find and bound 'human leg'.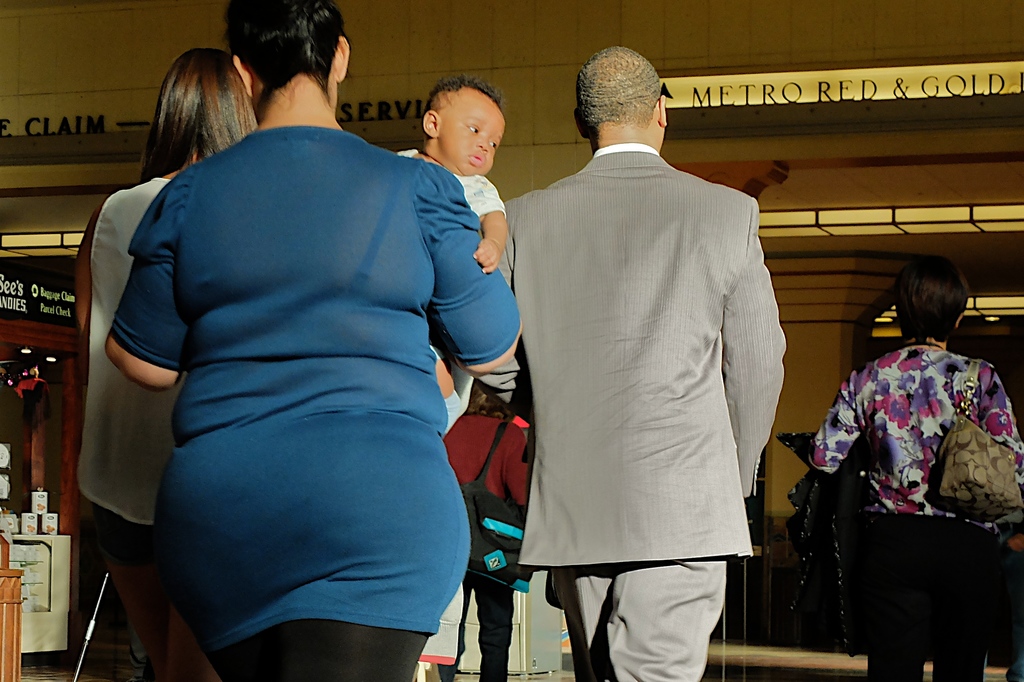
Bound: BBox(273, 415, 469, 681).
